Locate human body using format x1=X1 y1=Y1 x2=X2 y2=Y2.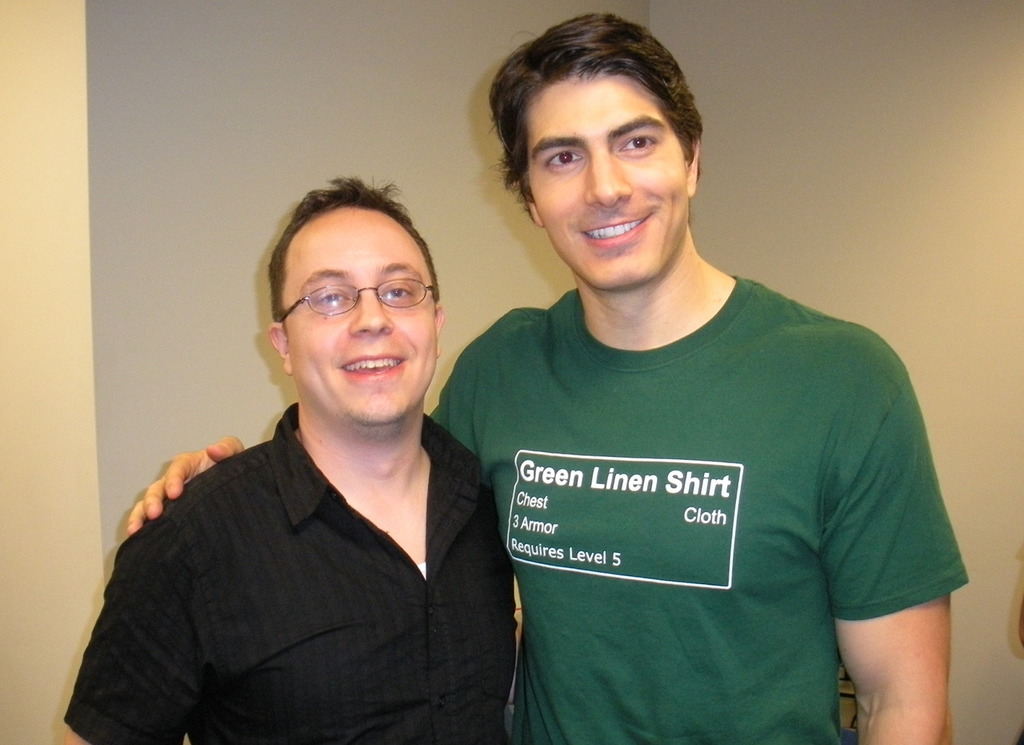
x1=120 y1=10 x2=965 y2=744.
